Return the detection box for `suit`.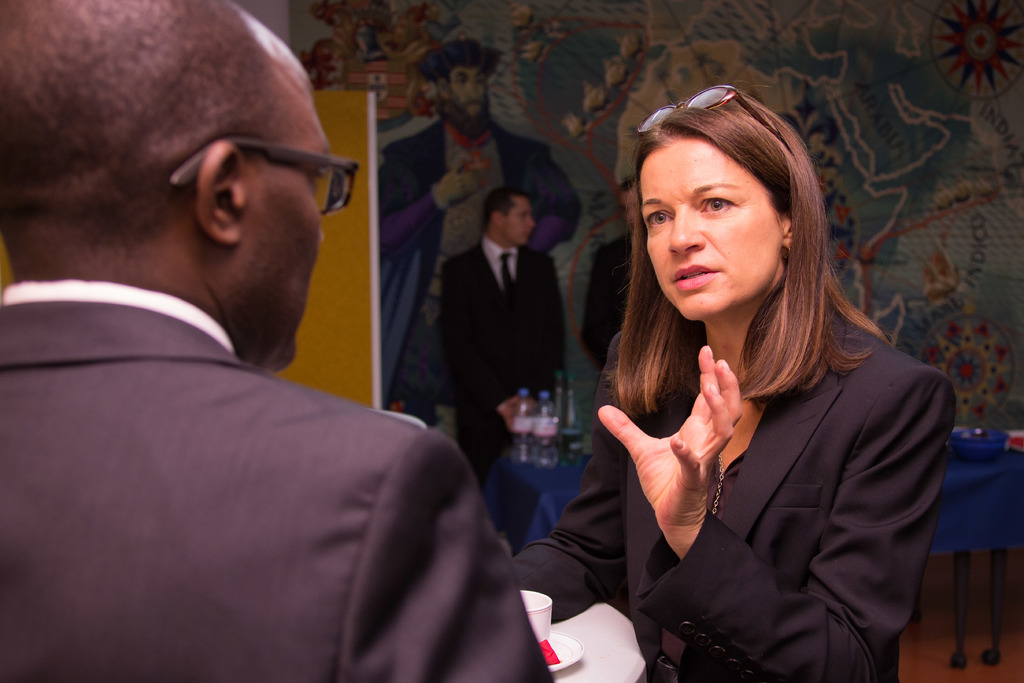
bbox=[438, 231, 566, 499].
